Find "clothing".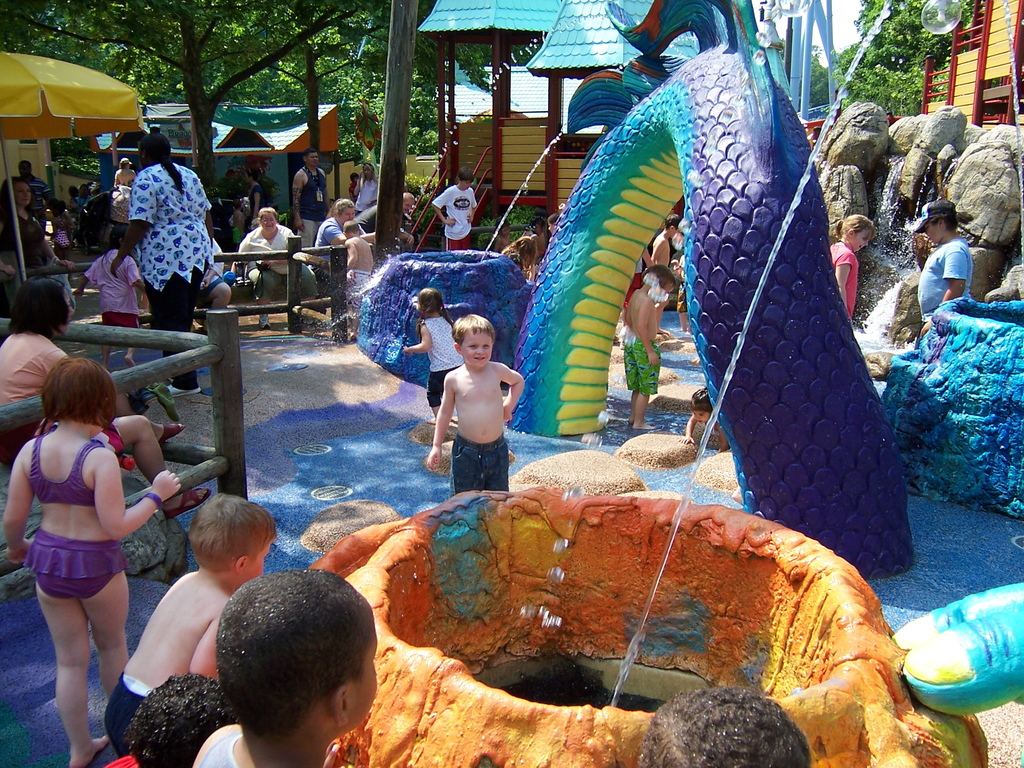
<bbox>33, 175, 49, 231</bbox>.
